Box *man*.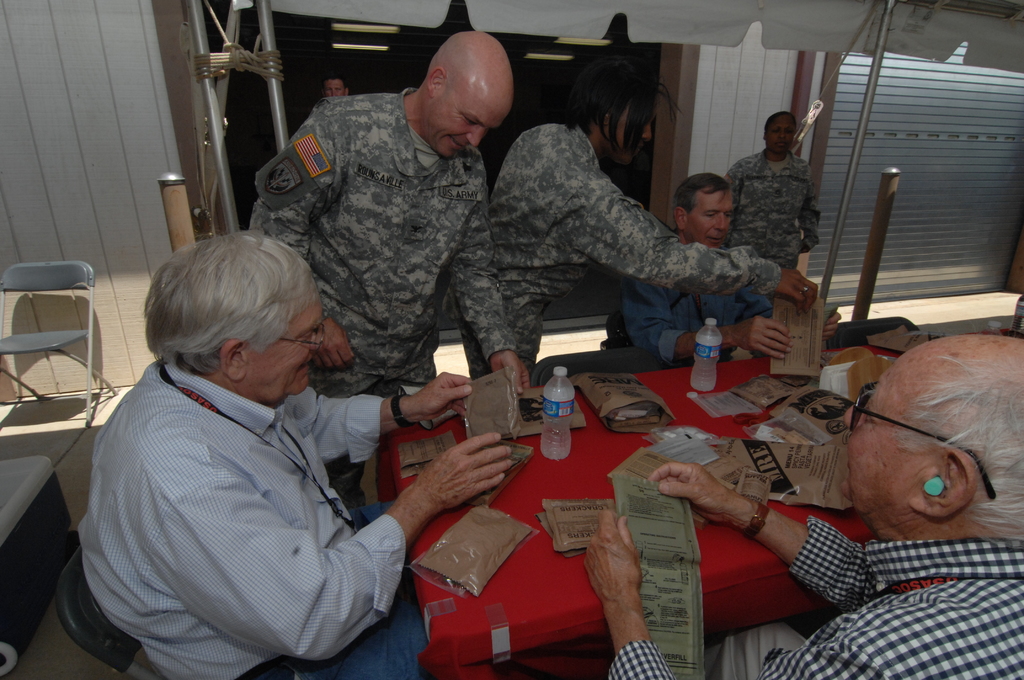
x1=614, y1=172, x2=840, y2=366.
